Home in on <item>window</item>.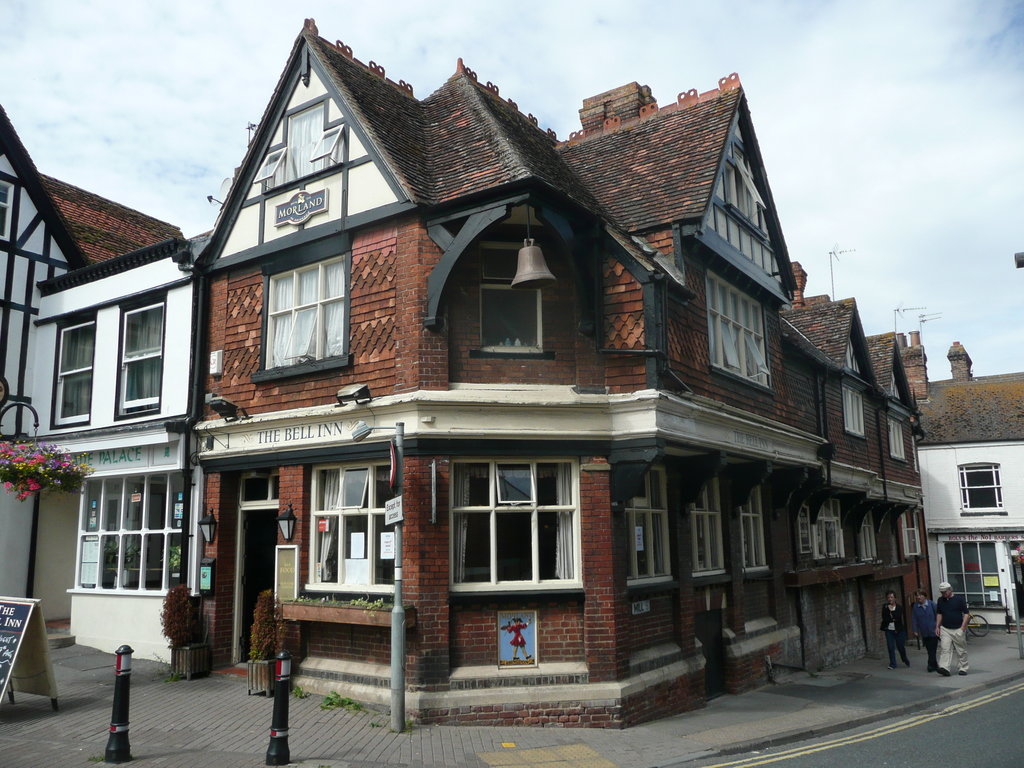
Homed in at <region>122, 298, 163, 414</region>.
